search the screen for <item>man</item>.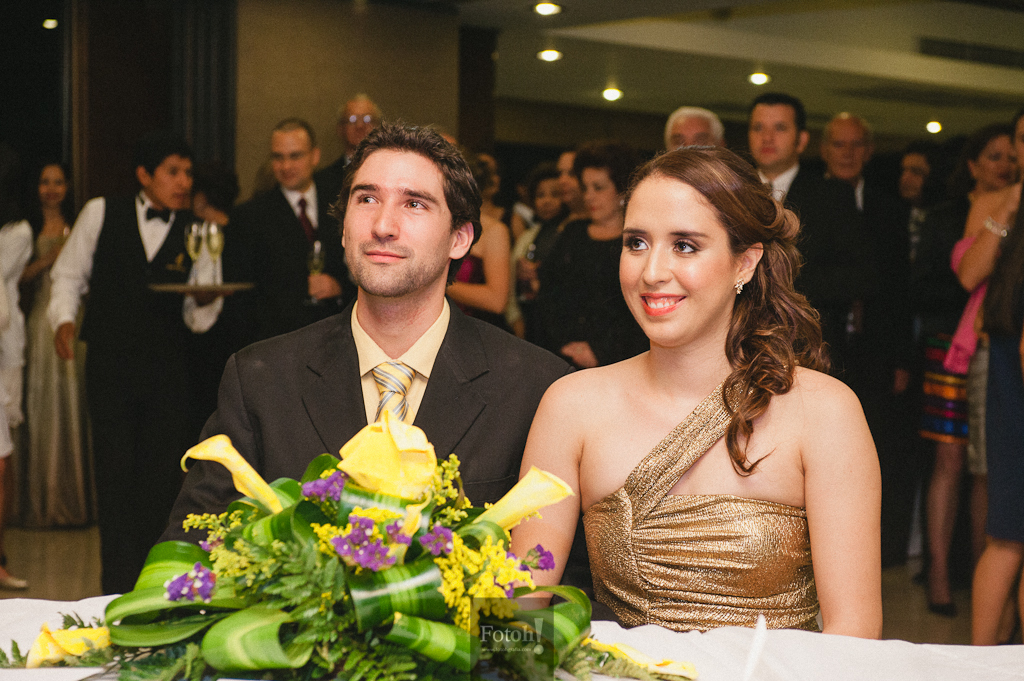
Found at 740 89 887 379.
